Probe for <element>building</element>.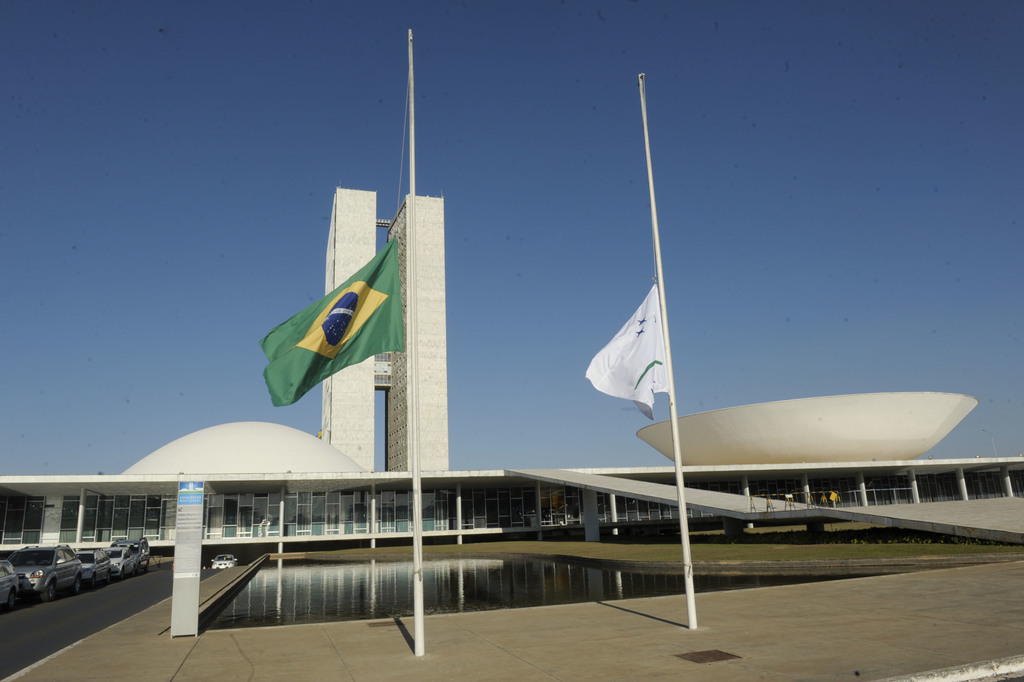
Probe result: (0, 26, 1023, 638).
